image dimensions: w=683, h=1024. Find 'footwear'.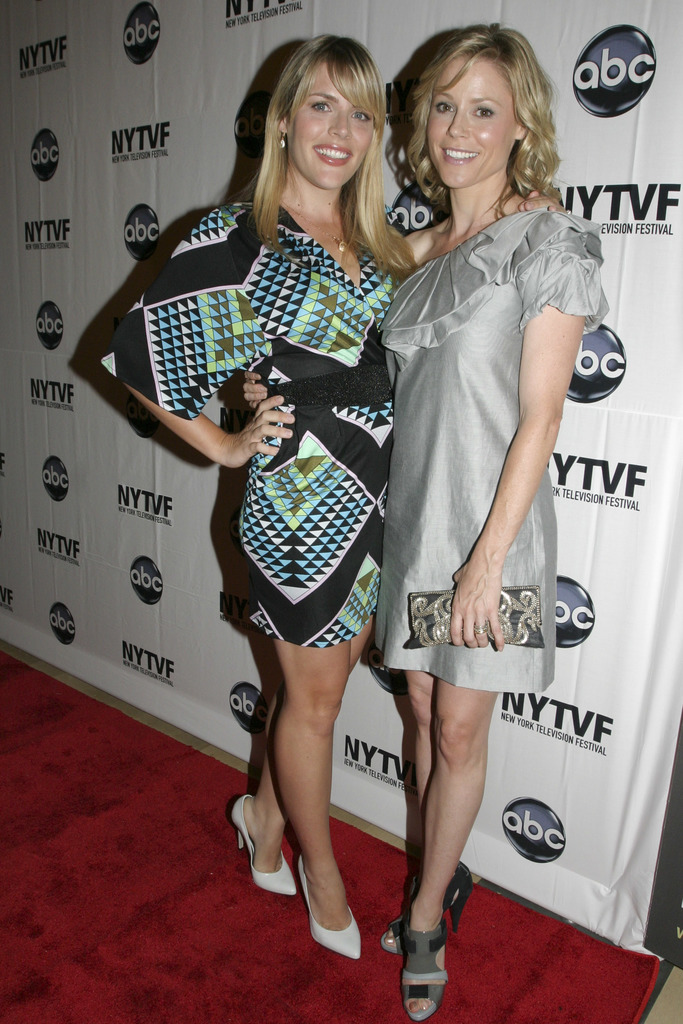
{"x1": 390, "y1": 913, "x2": 459, "y2": 1011}.
